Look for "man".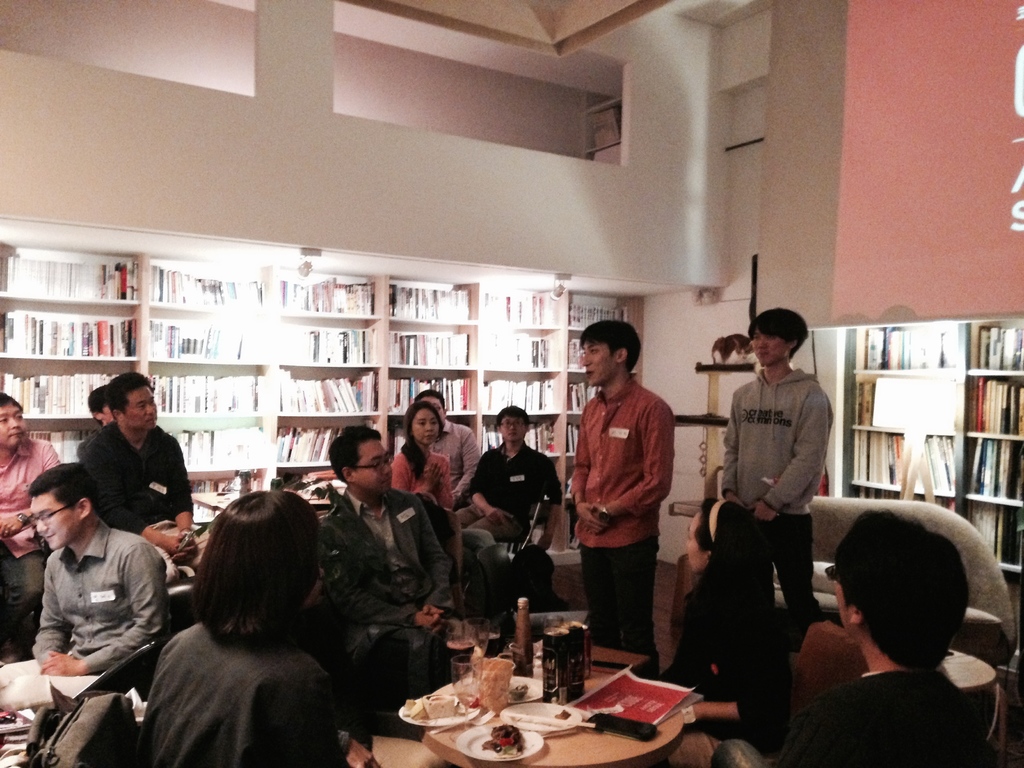
Found: [125,481,360,767].
